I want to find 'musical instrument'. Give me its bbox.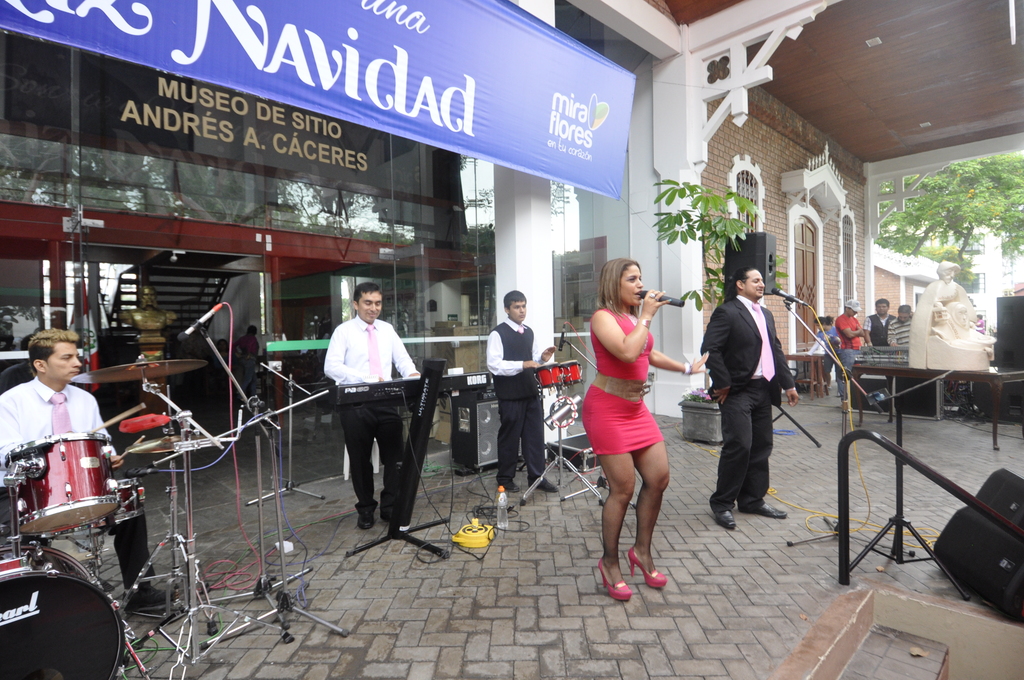
pyautogui.locateOnScreen(129, 429, 220, 450).
